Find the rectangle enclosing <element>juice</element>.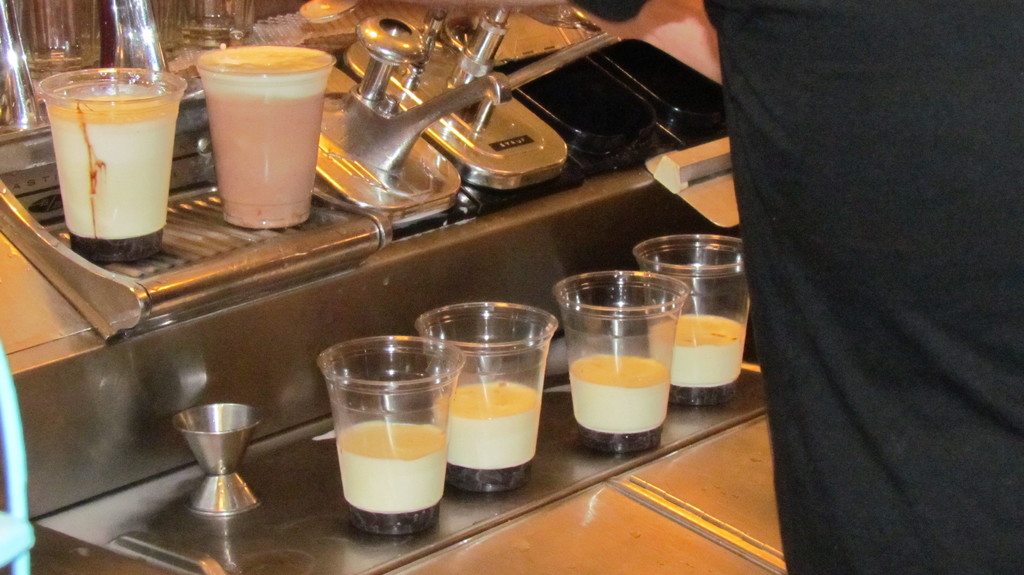
x1=40 y1=92 x2=188 y2=258.
